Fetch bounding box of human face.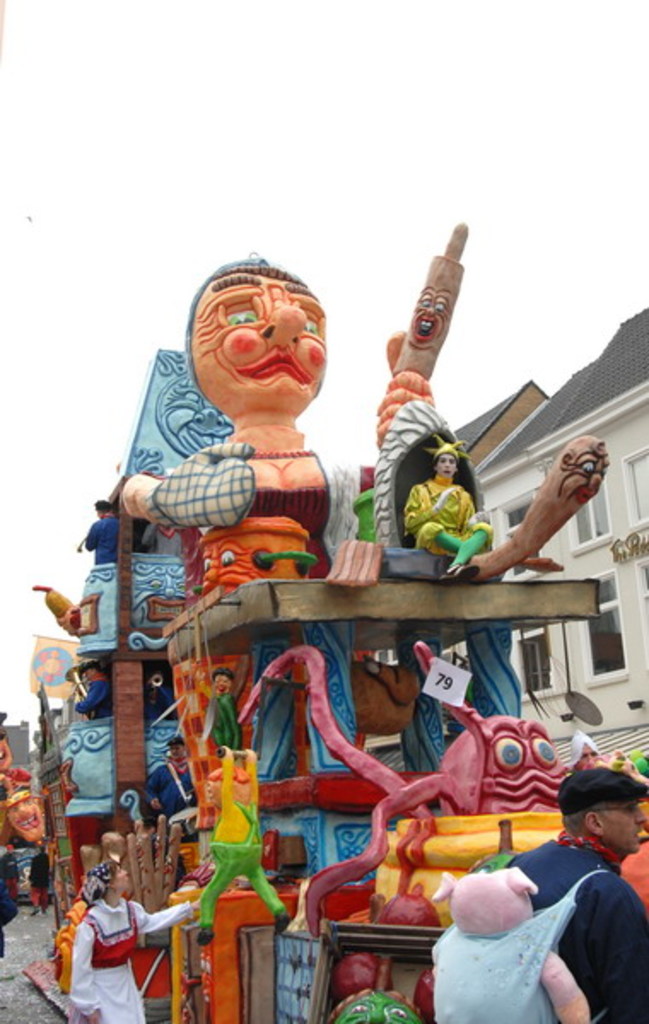
Bbox: bbox=[598, 792, 647, 855].
